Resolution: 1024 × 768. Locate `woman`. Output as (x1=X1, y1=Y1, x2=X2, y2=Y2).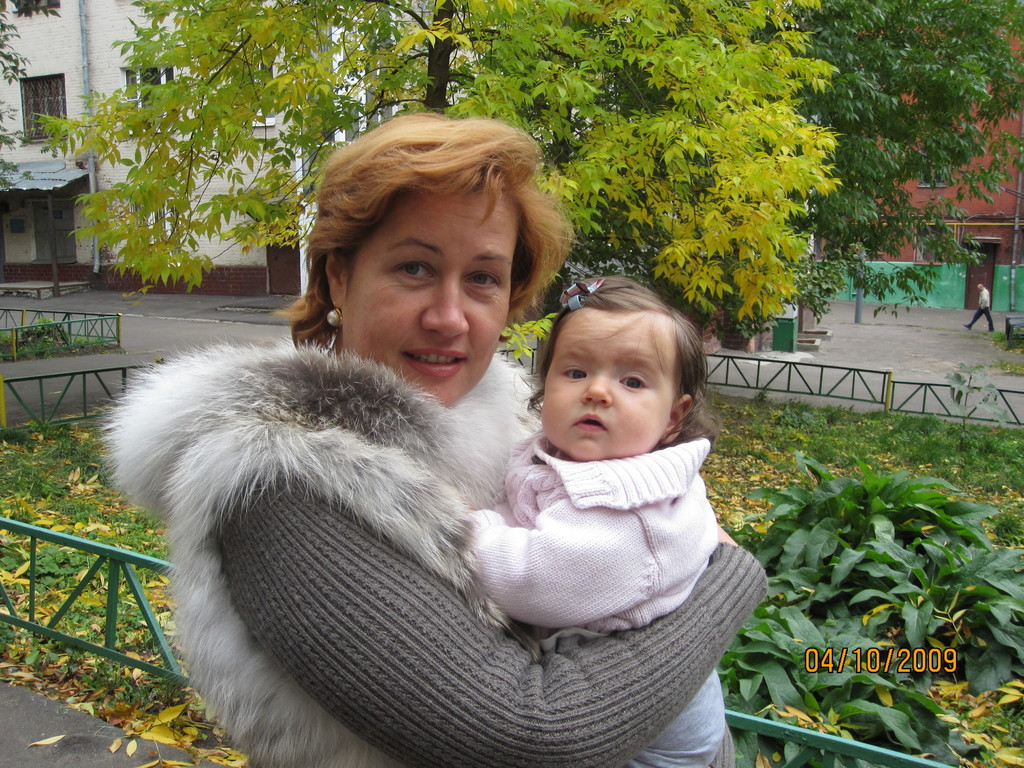
(x1=100, y1=156, x2=811, y2=742).
